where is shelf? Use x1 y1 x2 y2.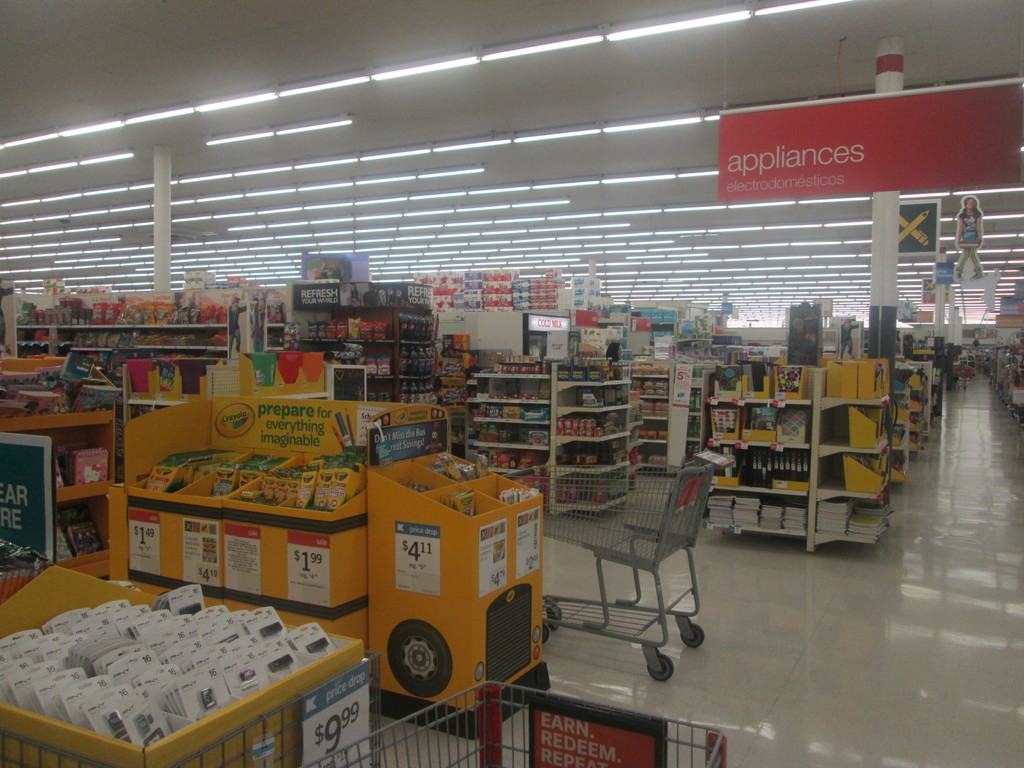
436 375 467 398.
